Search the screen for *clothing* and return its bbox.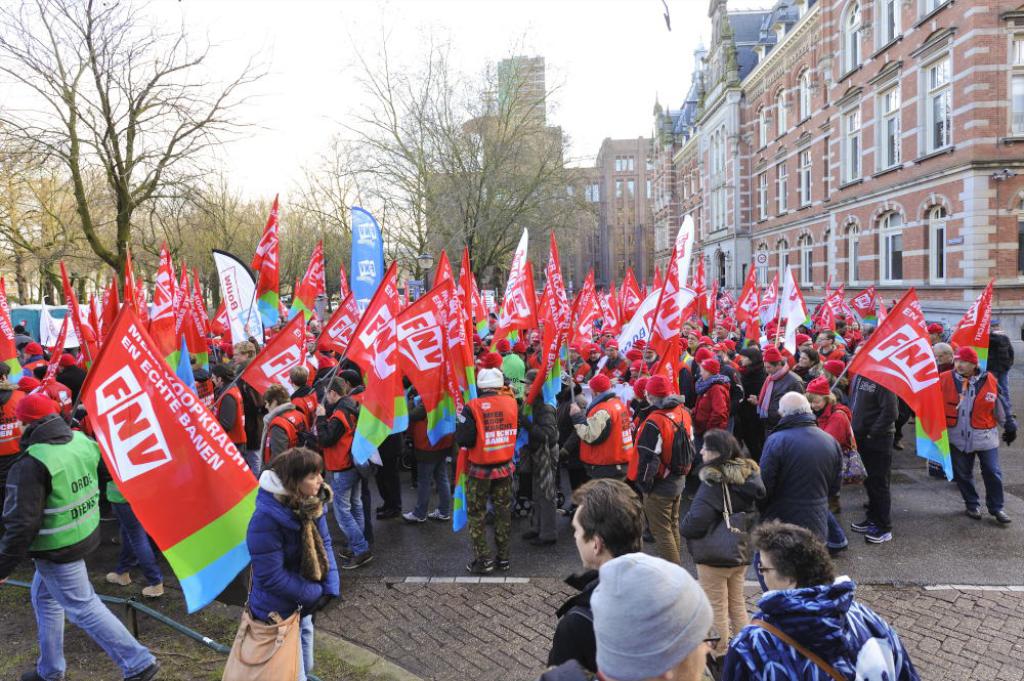
Found: region(452, 388, 521, 562).
